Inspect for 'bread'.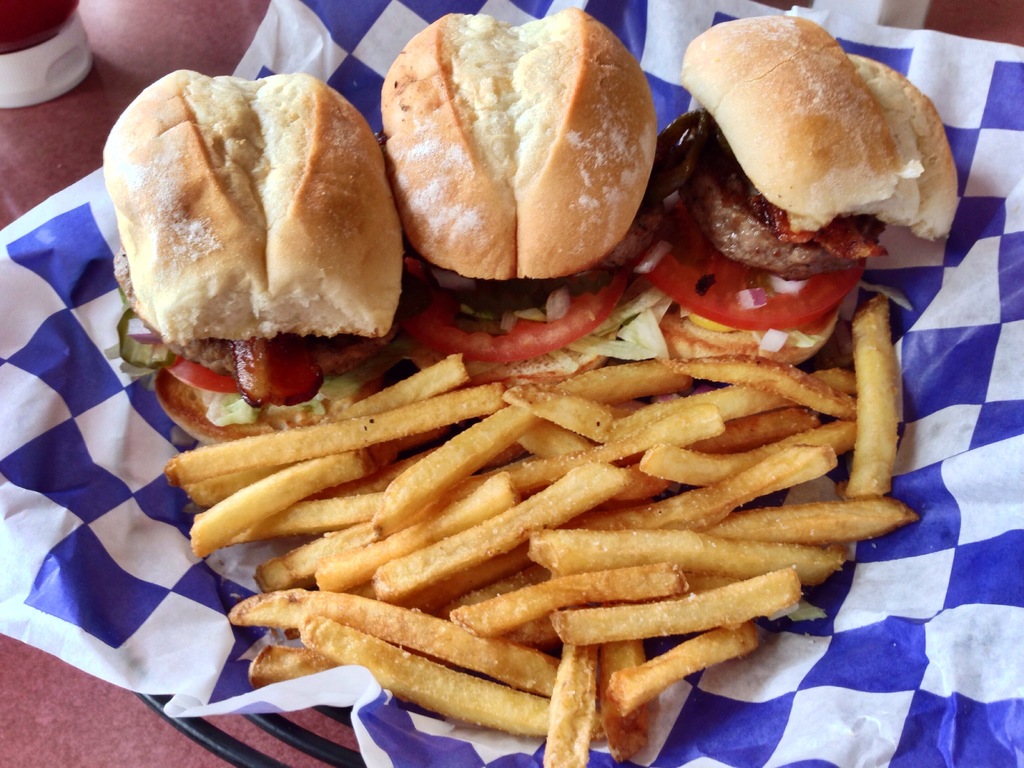
Inspection: (x1=681, y1=13, x2=960, y2=244).
